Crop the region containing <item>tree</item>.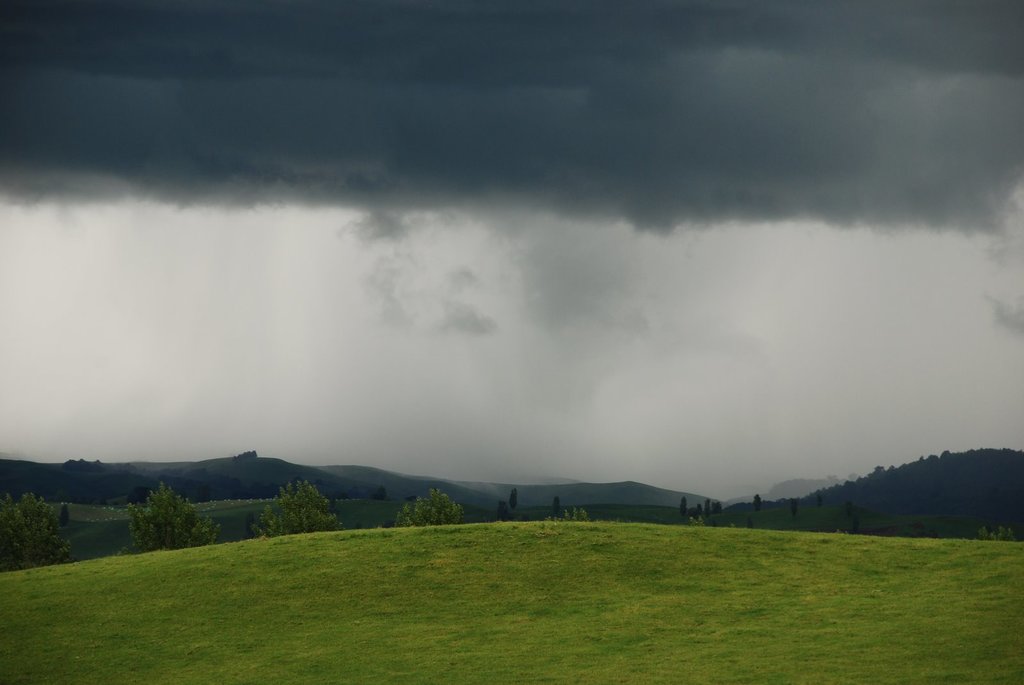
Crop region: {"left": 249, "top": 484, "right": 330, "bottom": 548}.
